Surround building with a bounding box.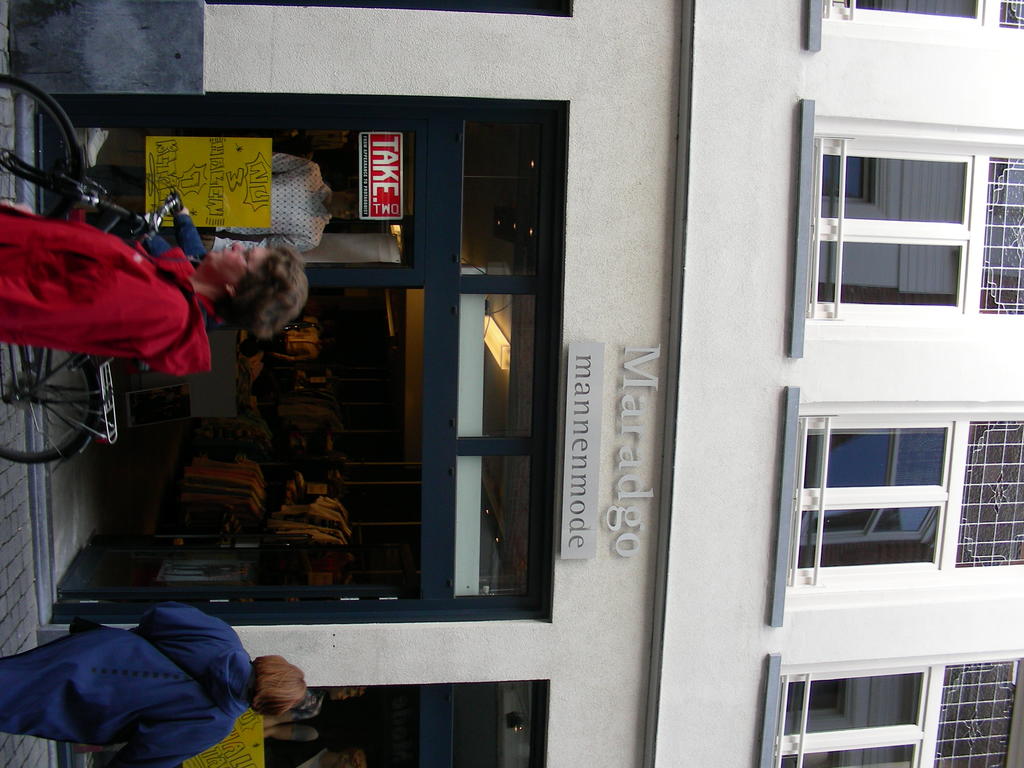
{"x1": 6, "y1": 0, "x2": 1023, "y2": 767}.
